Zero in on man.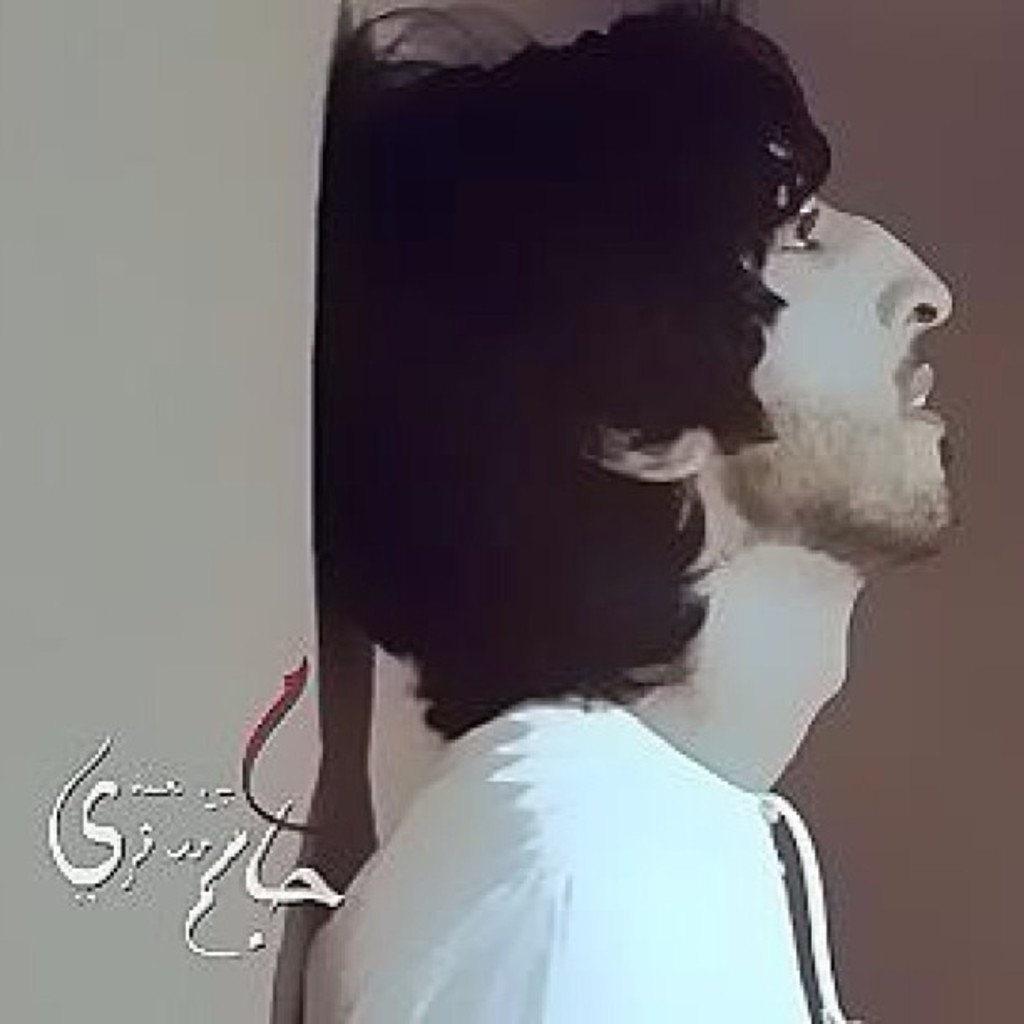
Zeroed in: x1=274 y1=0 x2=960 y2=1012.
